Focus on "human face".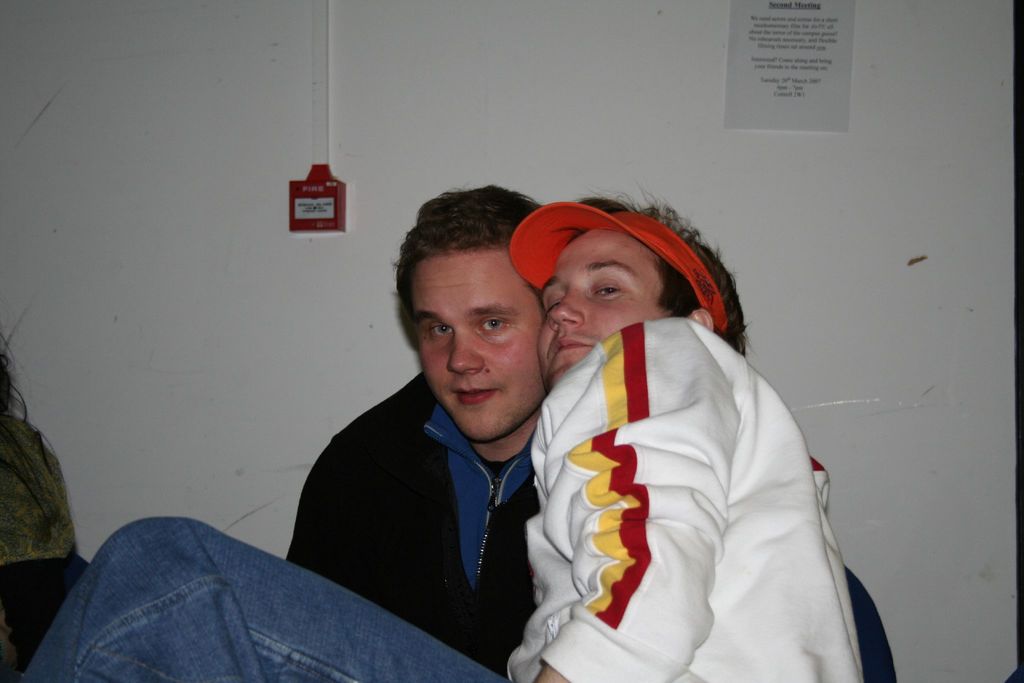
Focused at (540, 230, 670, 388).
